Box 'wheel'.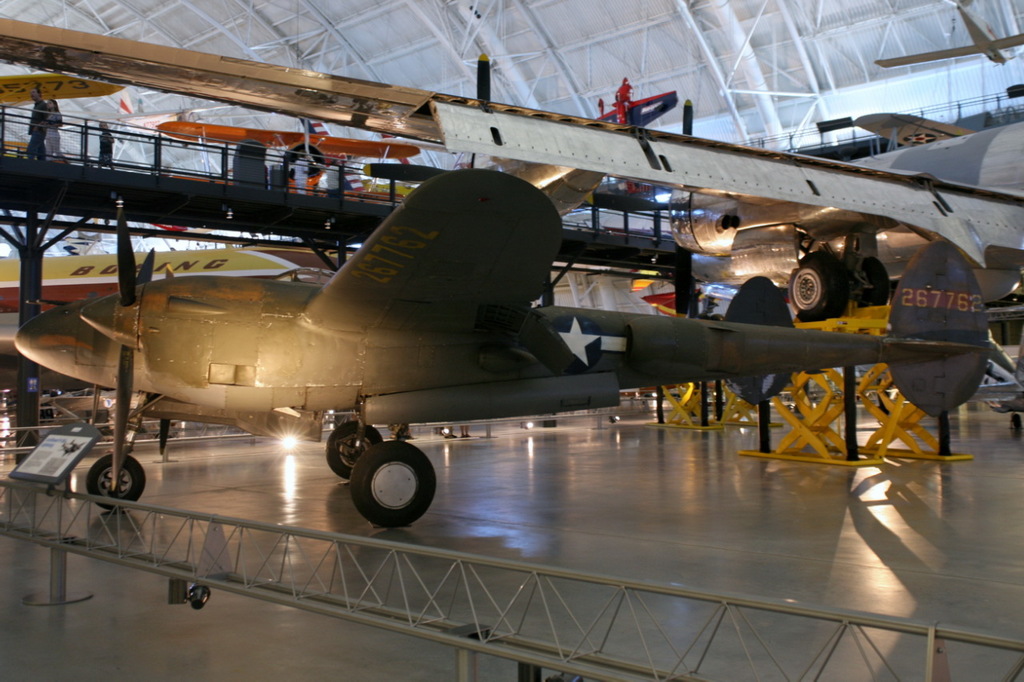
BBox(790, 251, 853, 321).
